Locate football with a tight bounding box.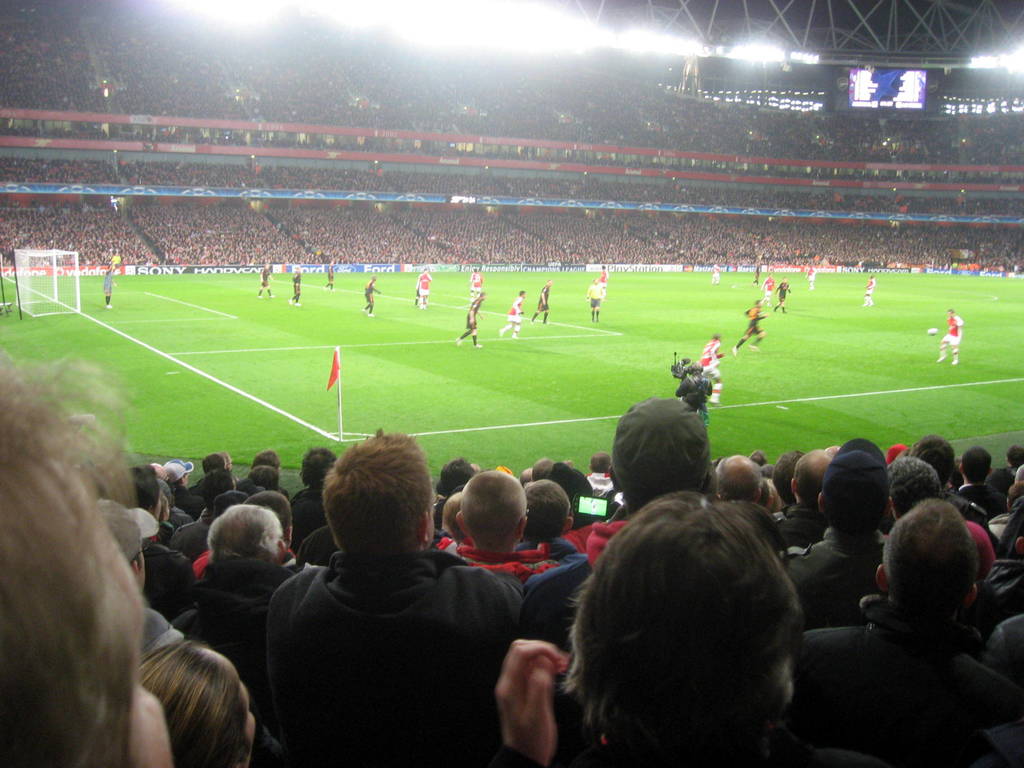
<box>928,327,936,337</box>.
